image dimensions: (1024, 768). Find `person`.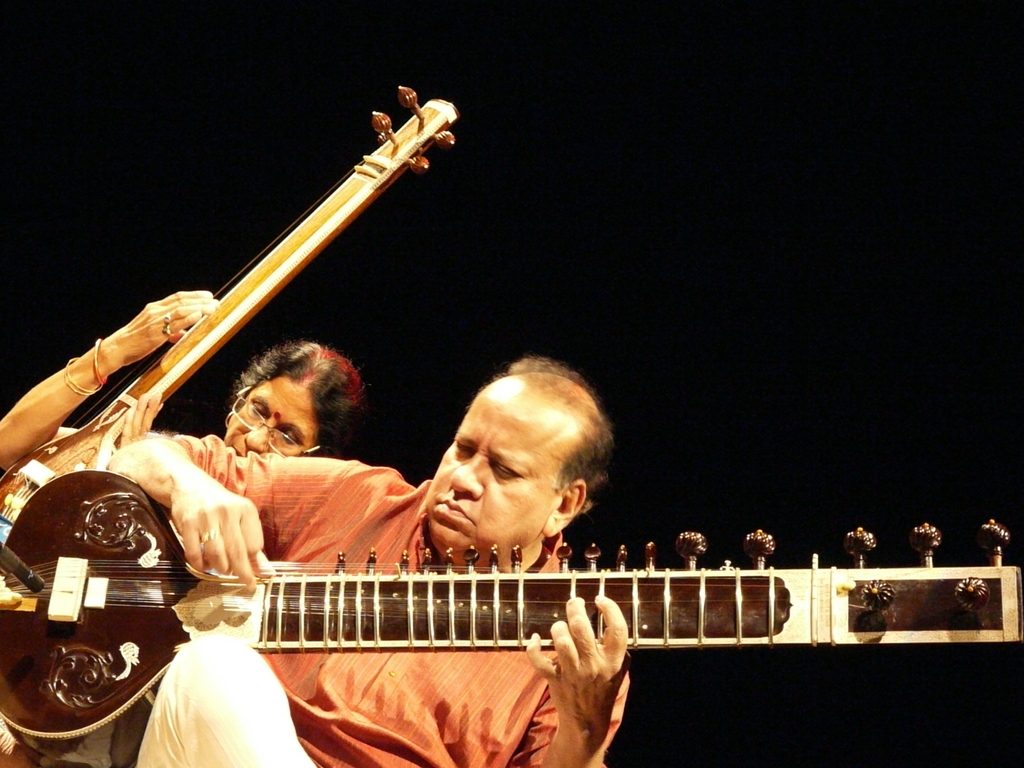
select_region(125, 250, 884, 747).
